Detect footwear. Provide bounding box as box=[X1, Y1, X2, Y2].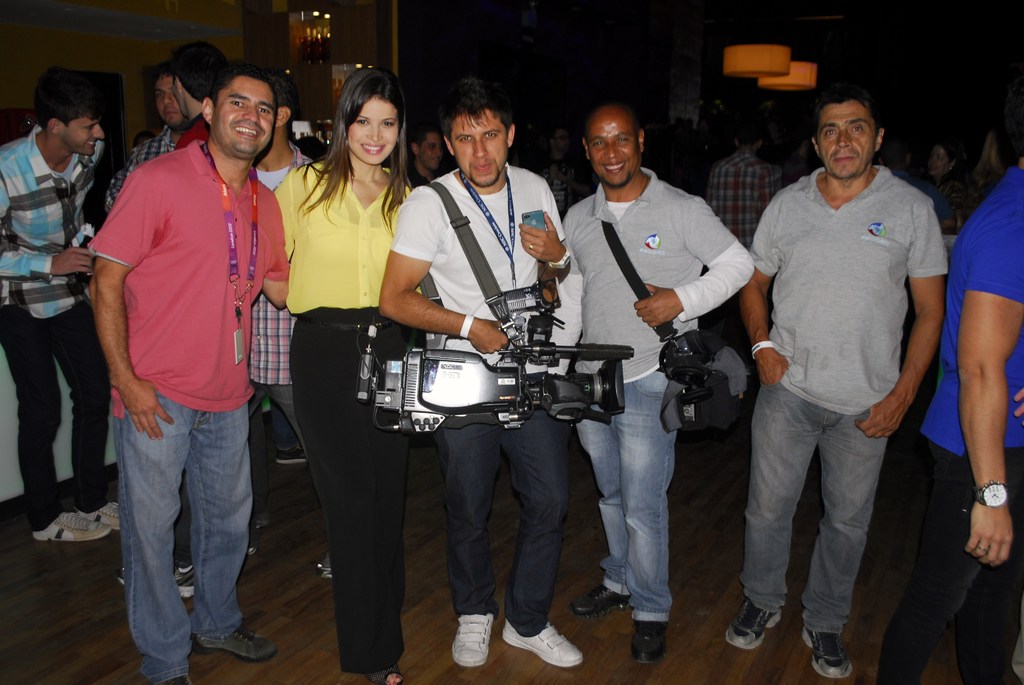
box=[277, 448, 310, 462].
